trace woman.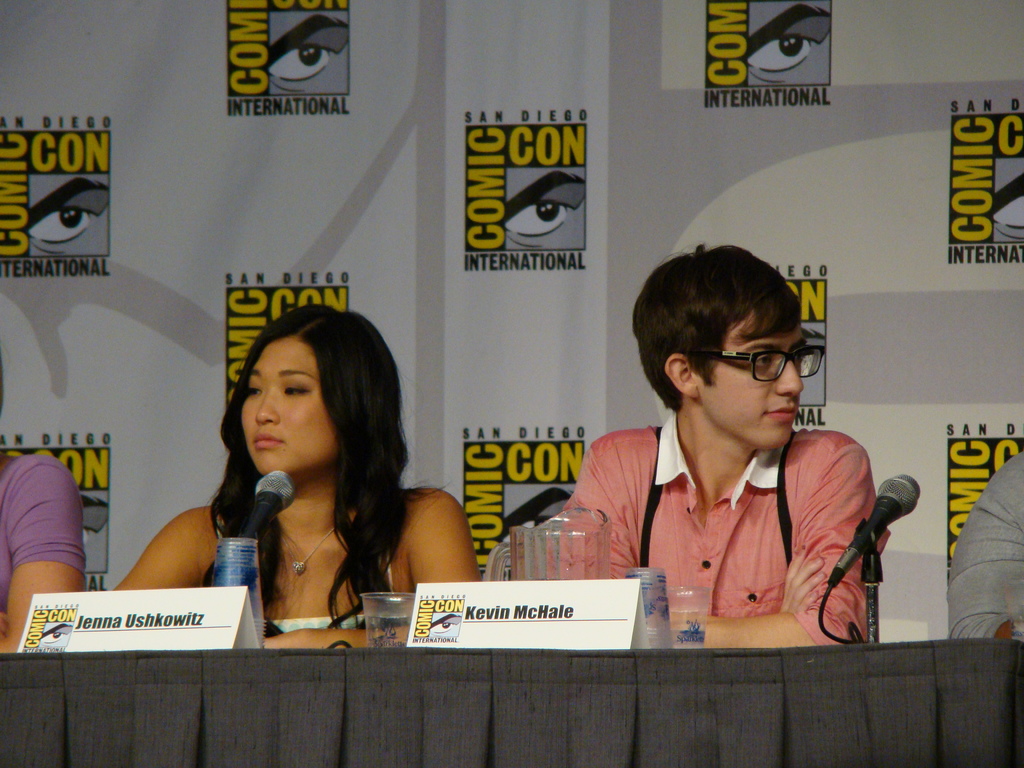
Traced to bbox=(143, 312, 464, 647).
